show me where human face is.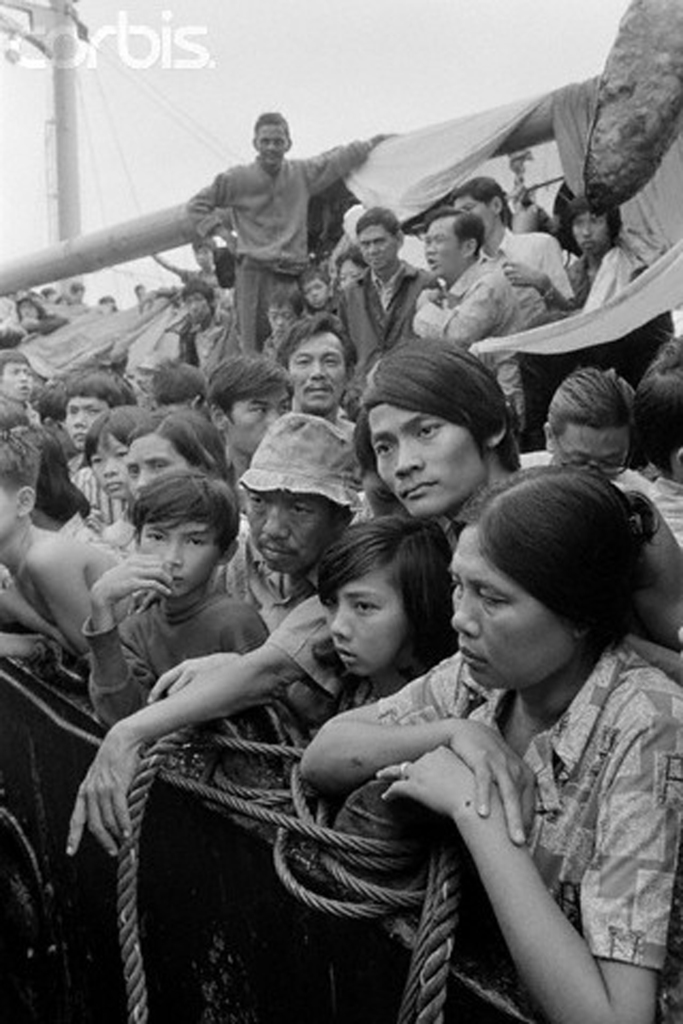
human face is at 289, 329, 359, 418.
